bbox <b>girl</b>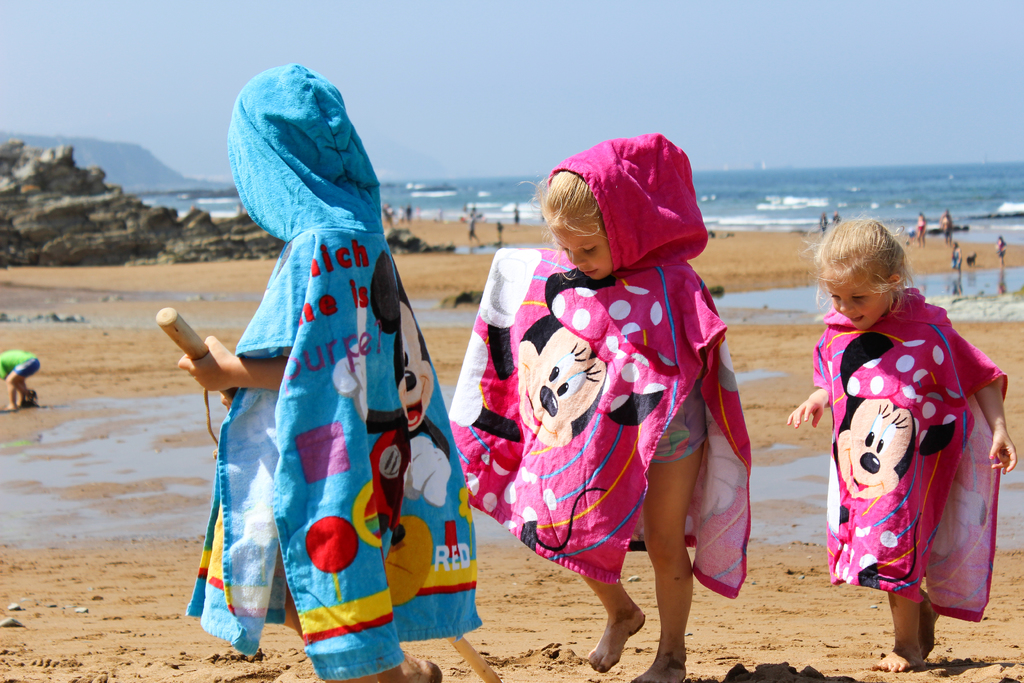
{"x1": 789, "y1": 222, "x2": 1015, "y2": 677}
